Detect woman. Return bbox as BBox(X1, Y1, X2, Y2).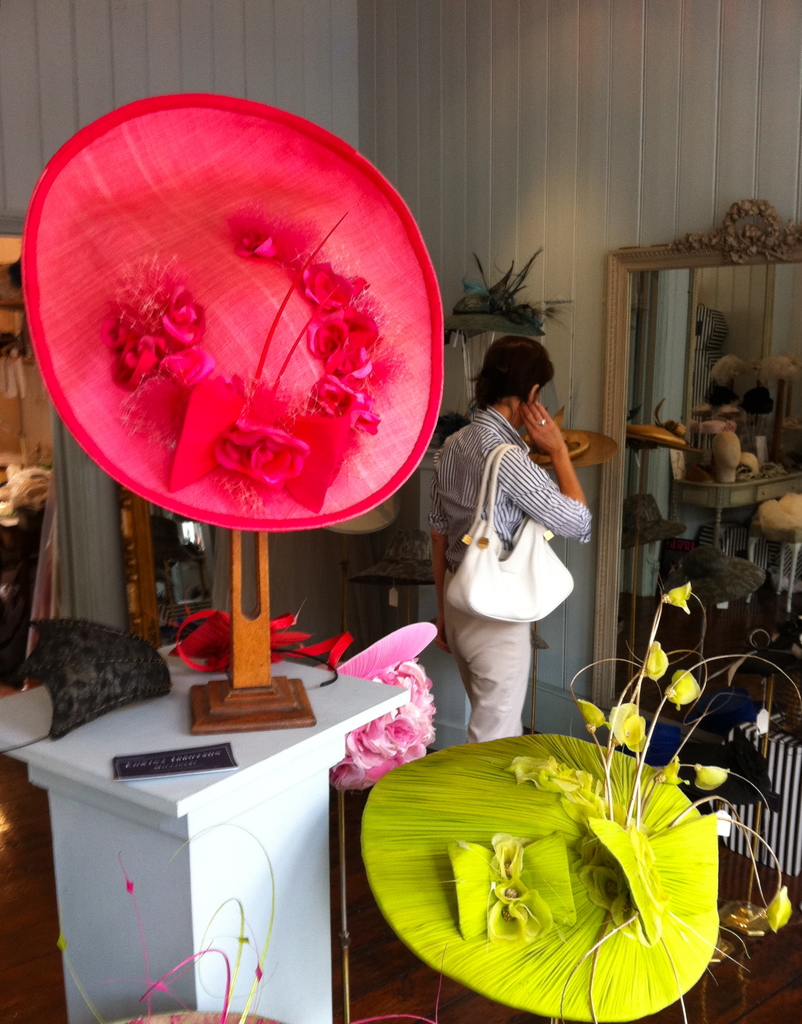
BBox(421, 332, 566, 723).
